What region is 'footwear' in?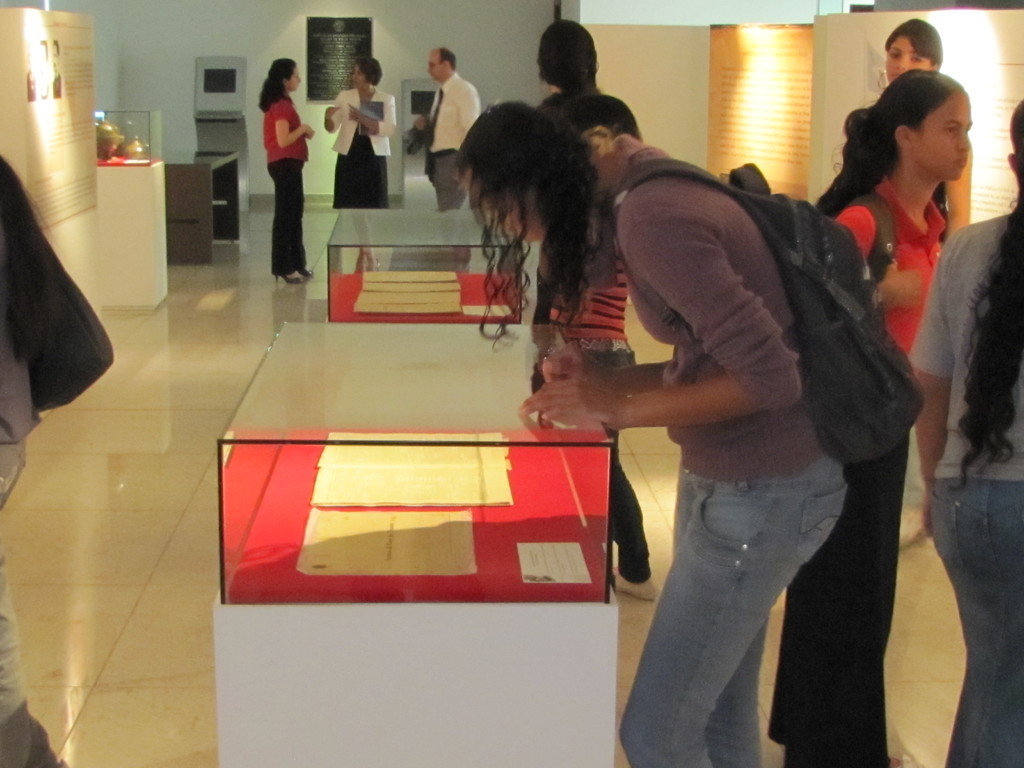
bbox=(275, 272, 307, 285).
